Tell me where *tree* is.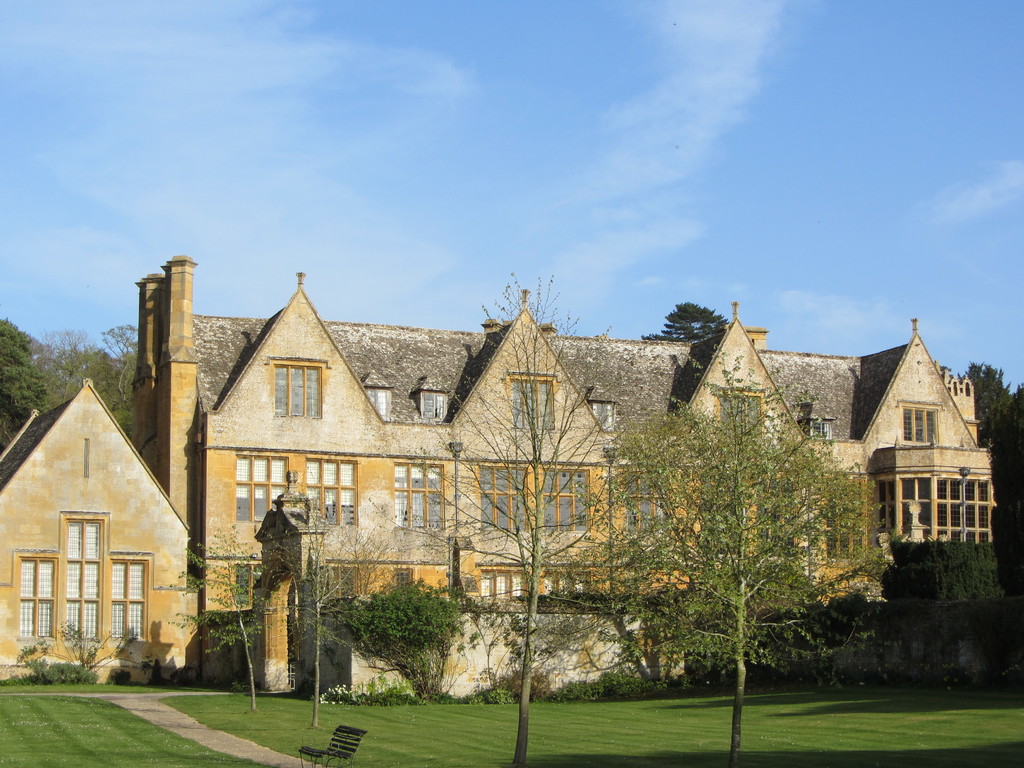
*tree* is at [x1=0, y1=307, x2=61, y2=446].
